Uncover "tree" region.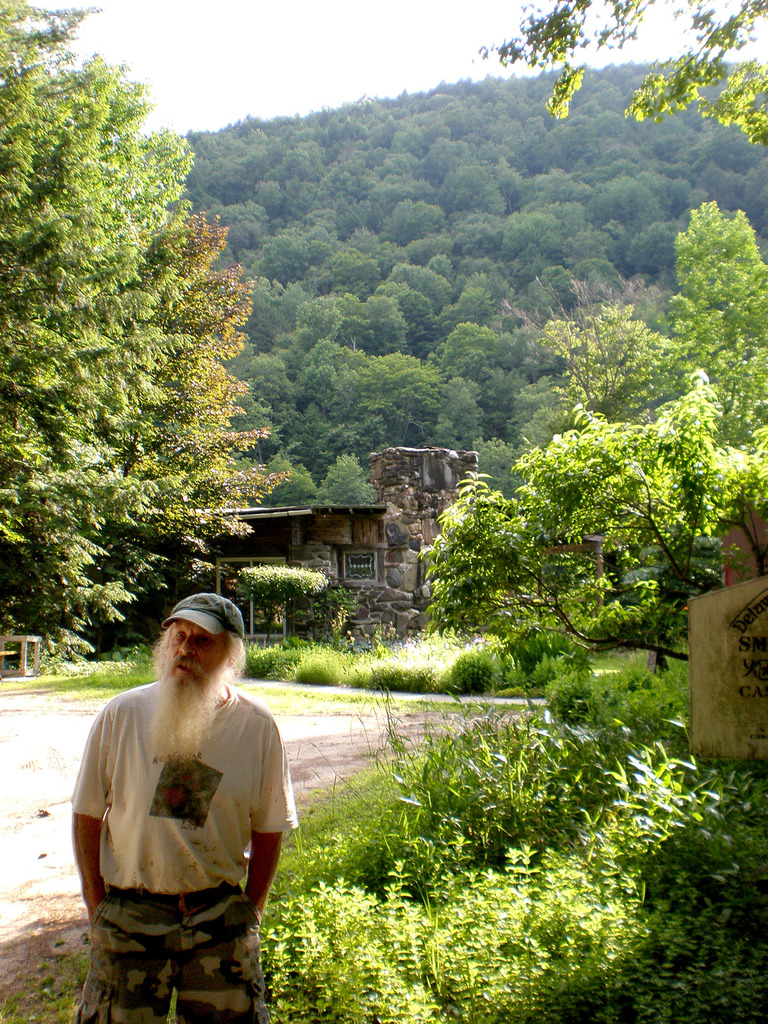
Uncovered: 420,385,767,664.
